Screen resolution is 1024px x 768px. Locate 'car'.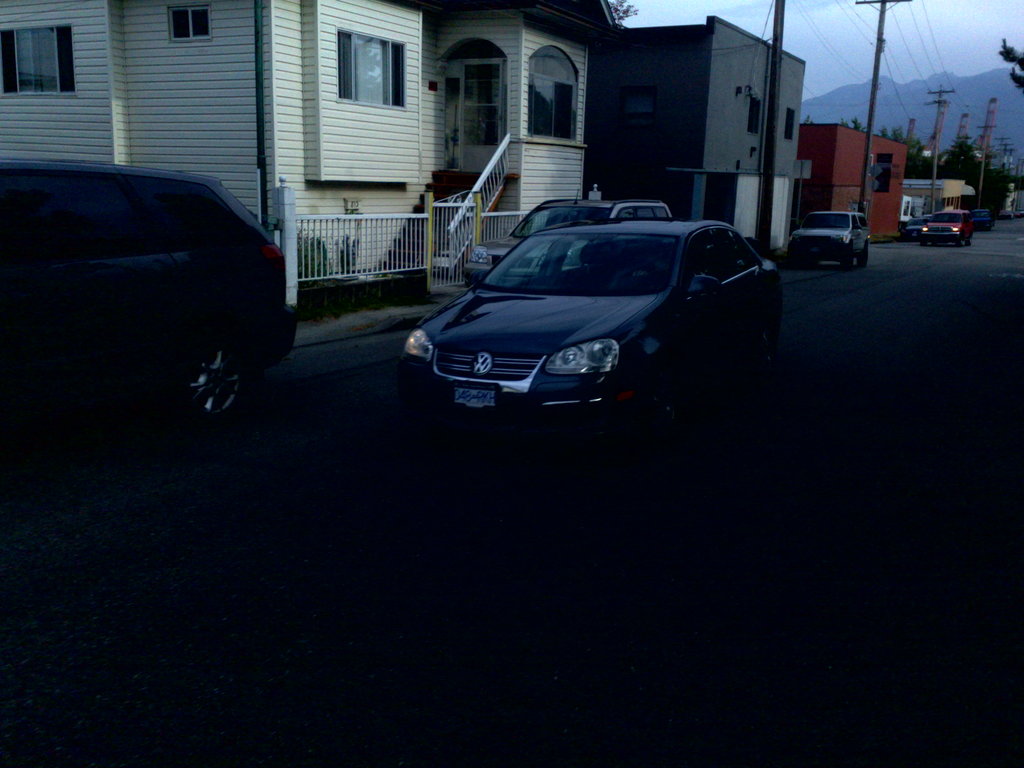
(x1=787, y1=207, x2=867, y2=267).
